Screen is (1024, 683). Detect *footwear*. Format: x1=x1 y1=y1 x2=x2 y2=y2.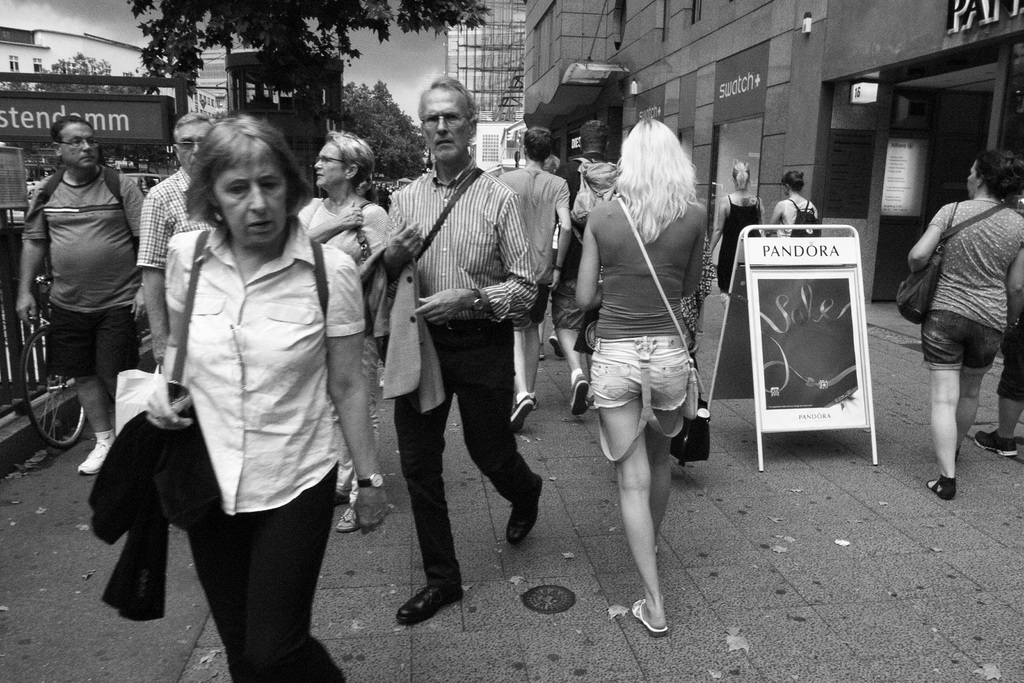
x1=507 y1=477 x2=540 y2=549.
